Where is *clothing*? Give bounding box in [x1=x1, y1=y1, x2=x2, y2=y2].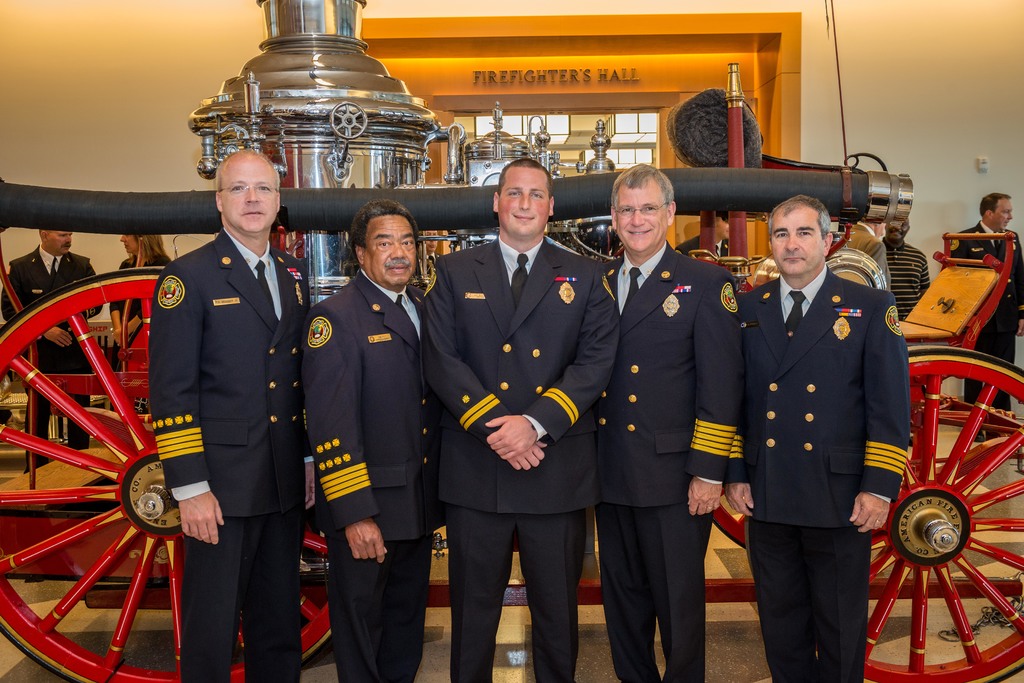
[x1=428, y1=226, x2=630, y2=682].
